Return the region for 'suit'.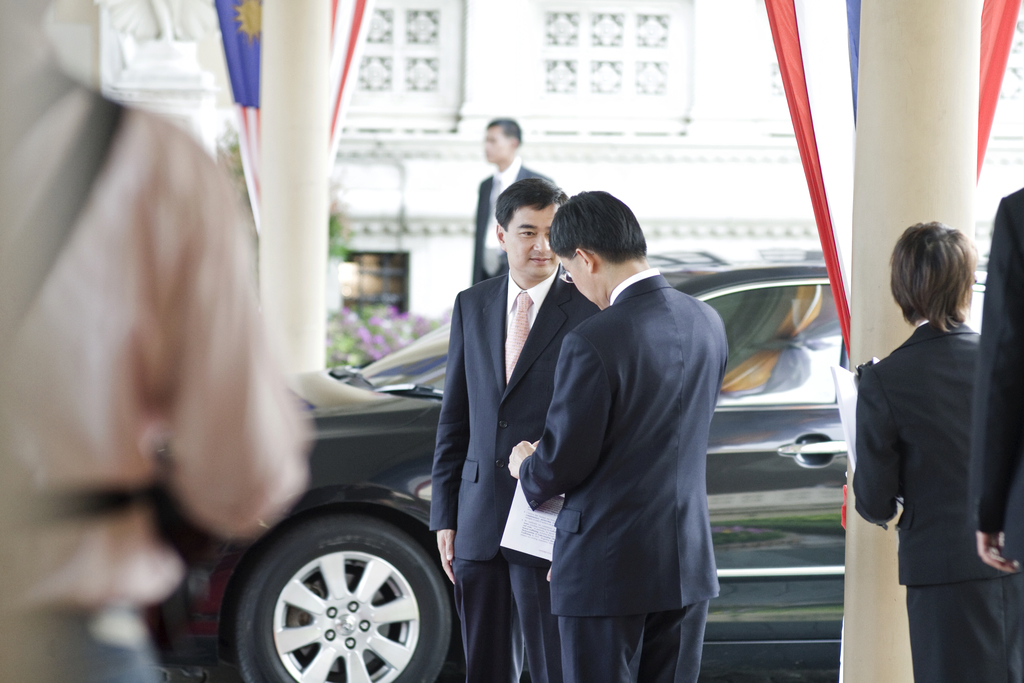
rect(854, 316, 1023, 682).
